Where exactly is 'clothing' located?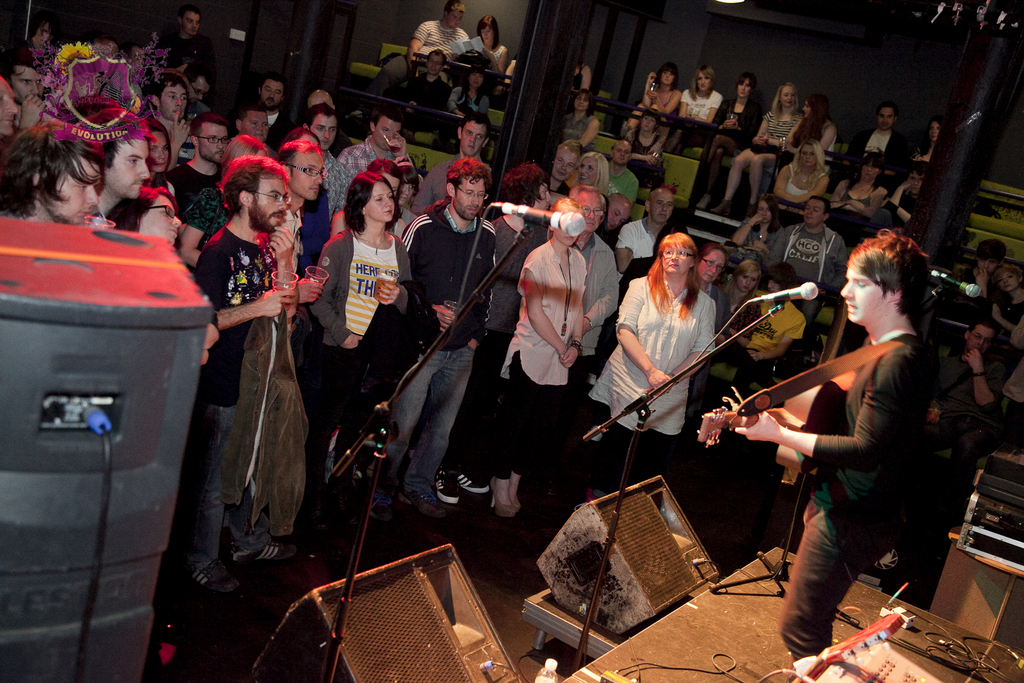
Its bounding box is (305, 224, 428, 482).
